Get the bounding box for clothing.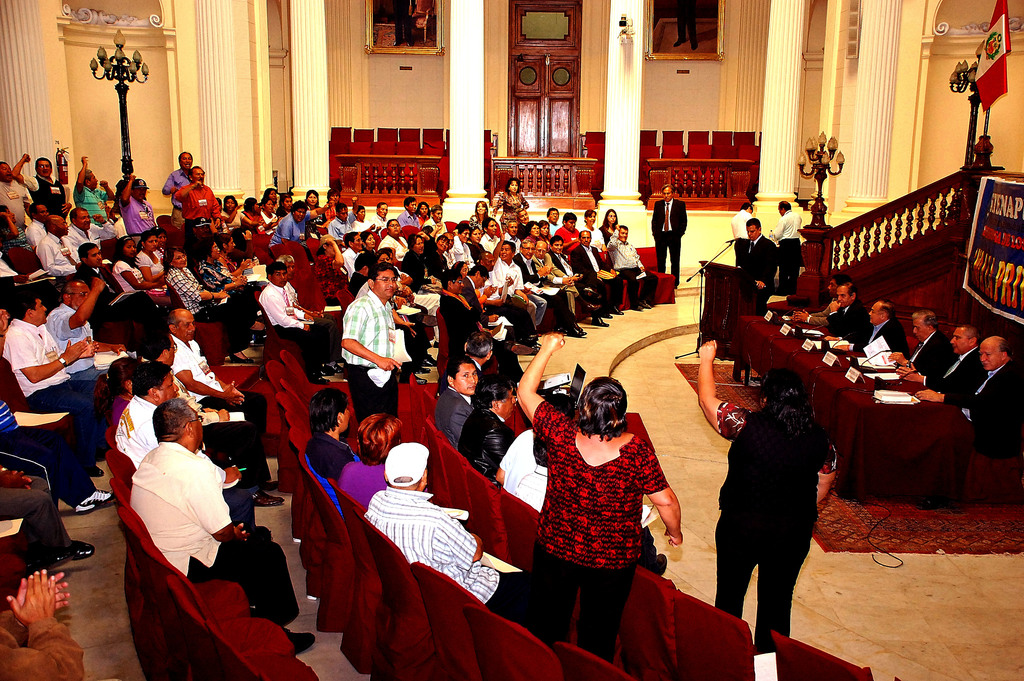
x1=166 y1=329 x2=275 y2=443.
